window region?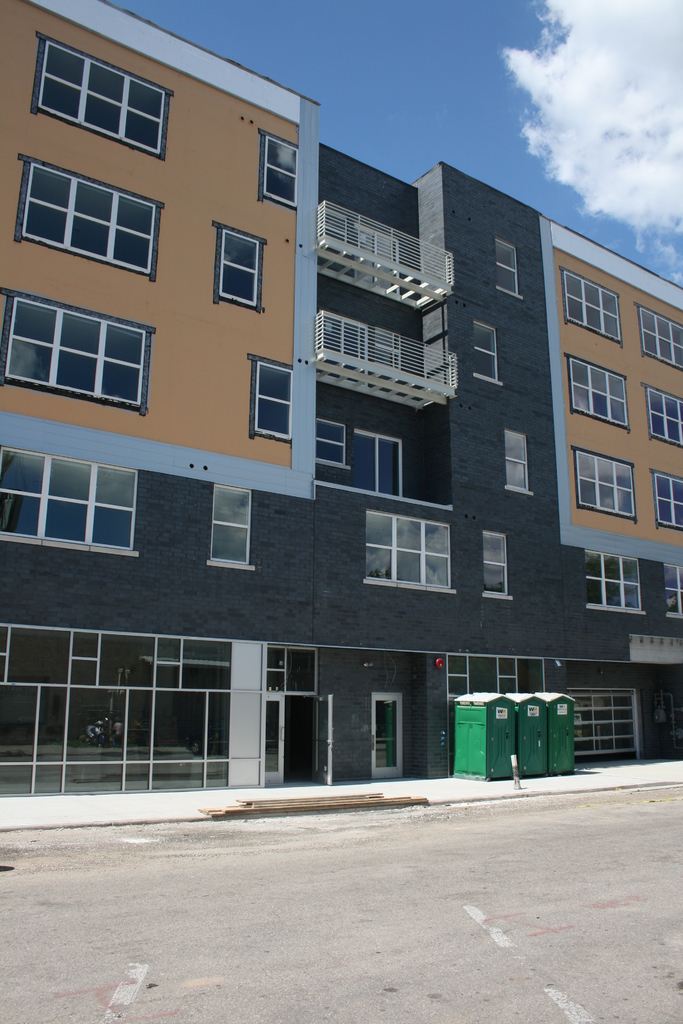
<bbox>208, 222, 269, 308</bbox>
